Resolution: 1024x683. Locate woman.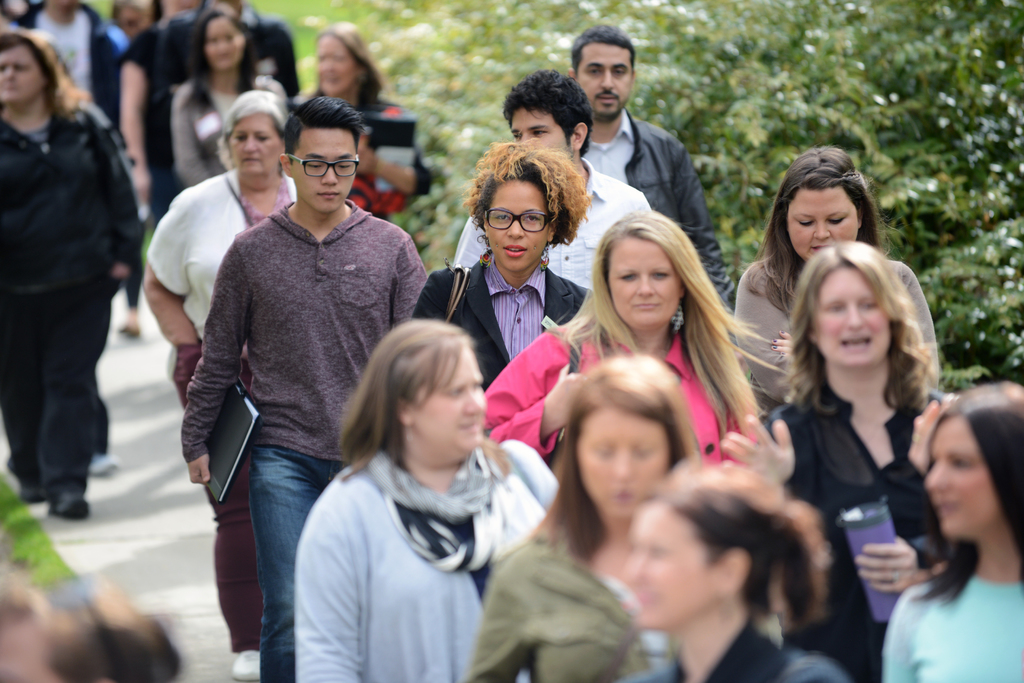
bbox(291, 21, 438, 229).
